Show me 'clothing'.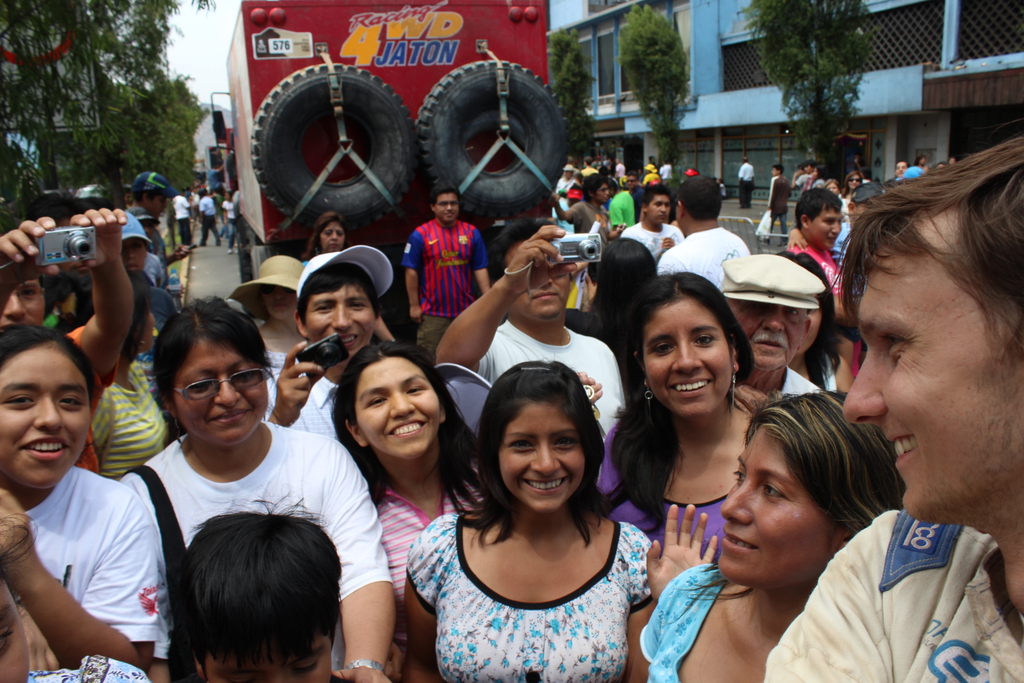
'clothing' is here: x1=769 y1=173 x2=792 y2=239.
